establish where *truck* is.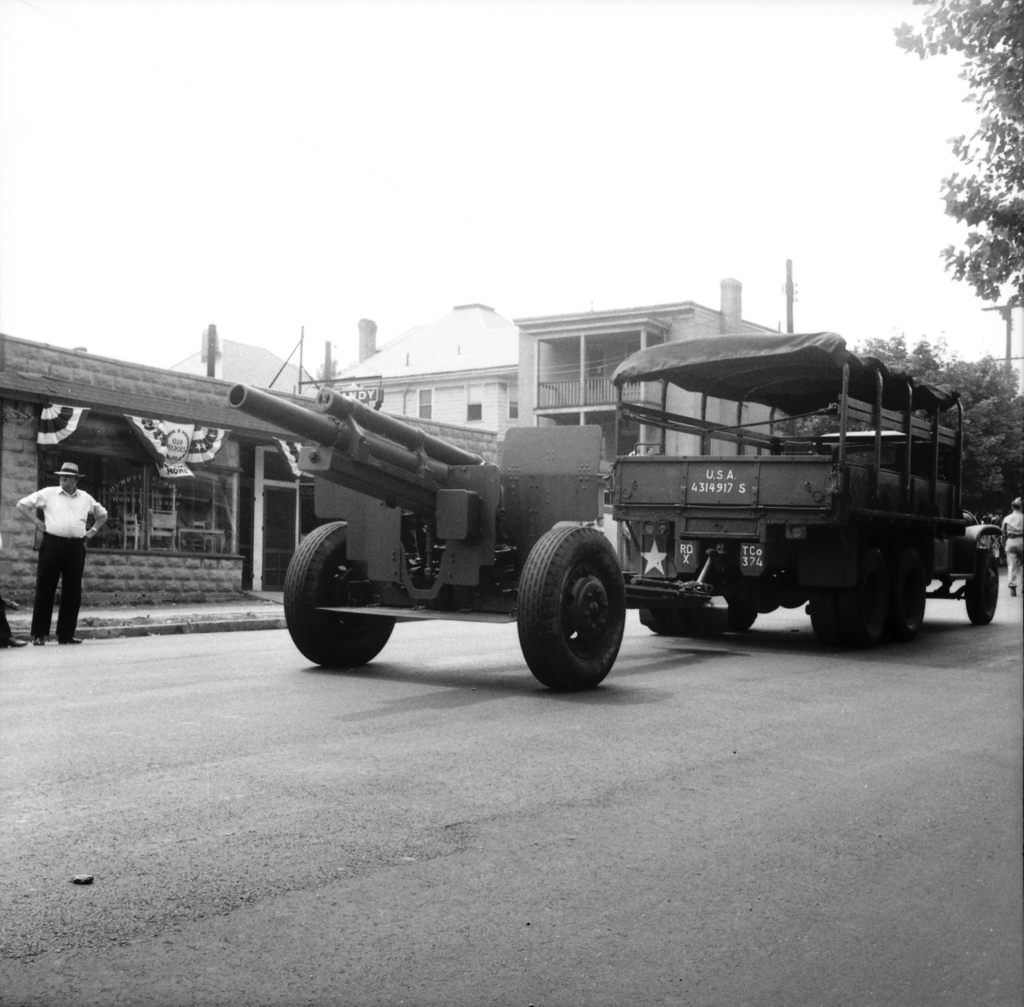
Established at bbox=[581, 359, 1006, 647].
